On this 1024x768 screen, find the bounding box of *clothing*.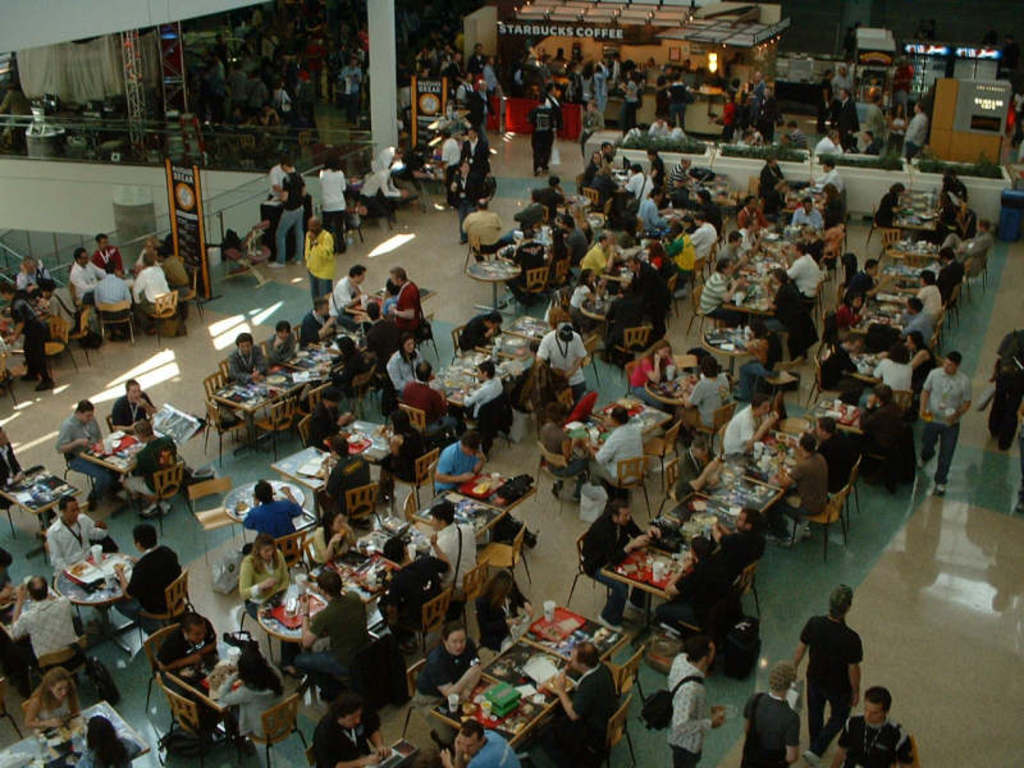
Bounding box: (300,227,335,302).
